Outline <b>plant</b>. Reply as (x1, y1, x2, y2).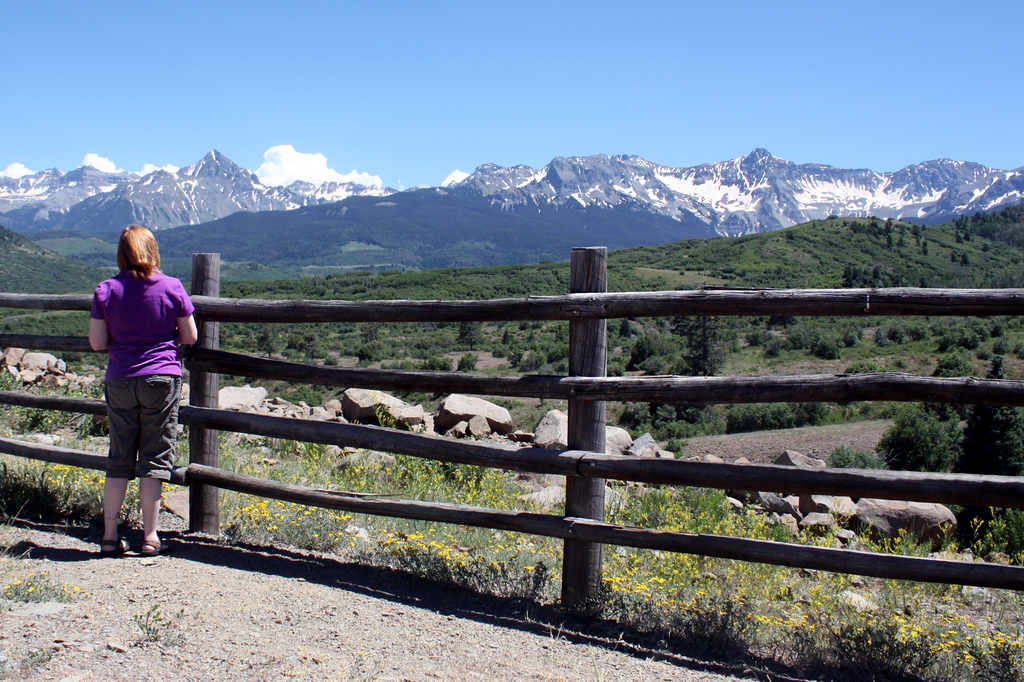
(380, 529, 428, 579).
